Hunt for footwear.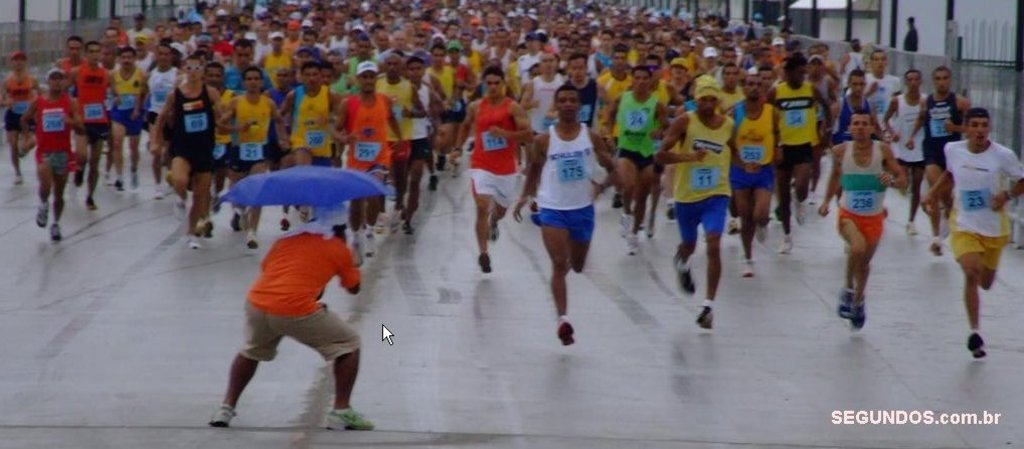
Hunted down at (left=611, top=191, right=621, bottom=212).
